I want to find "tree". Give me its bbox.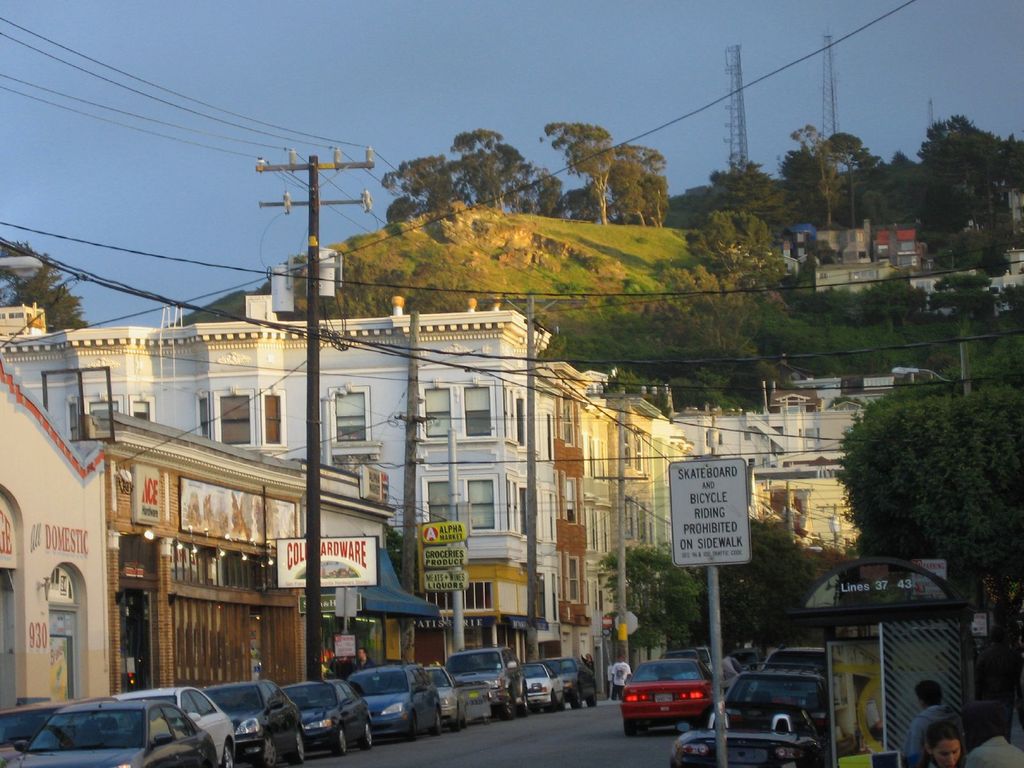
select_region(0, 237, 84, 336).
